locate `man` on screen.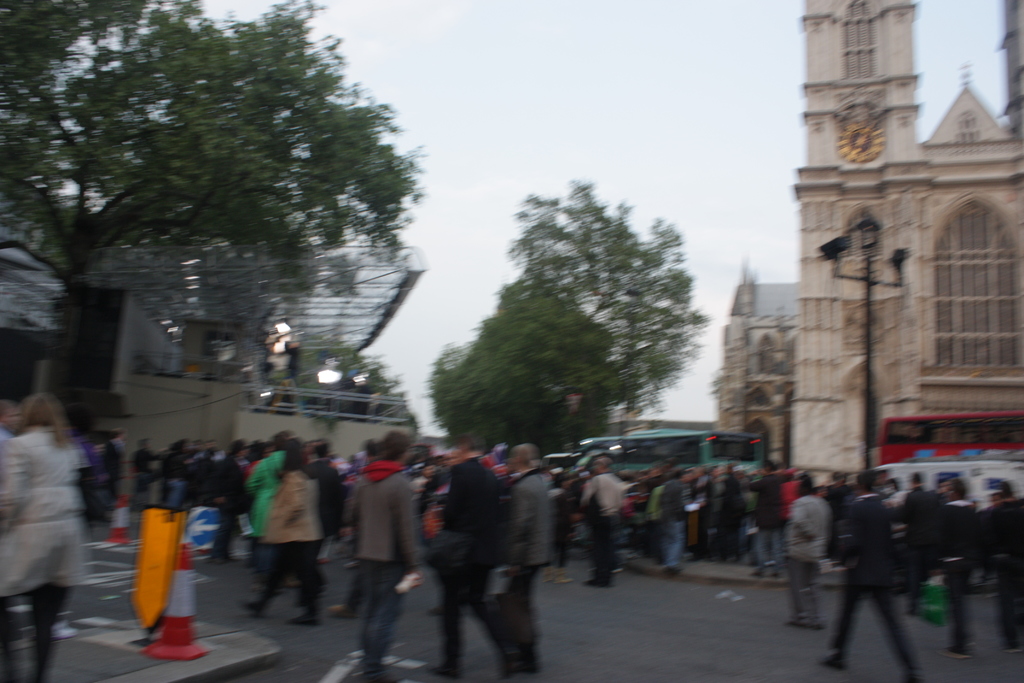
On screen at l=794, t=477, r=840, b=629.
